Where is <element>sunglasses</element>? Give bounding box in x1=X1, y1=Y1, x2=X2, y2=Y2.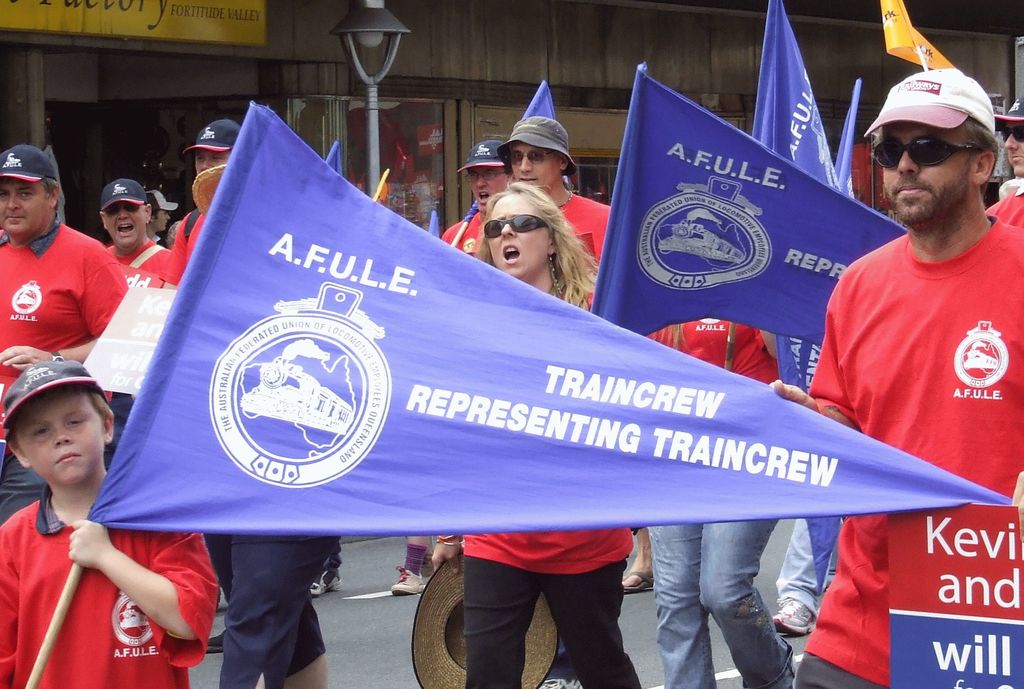
x1=1001, y1=125, x2=1023, y2=140.
